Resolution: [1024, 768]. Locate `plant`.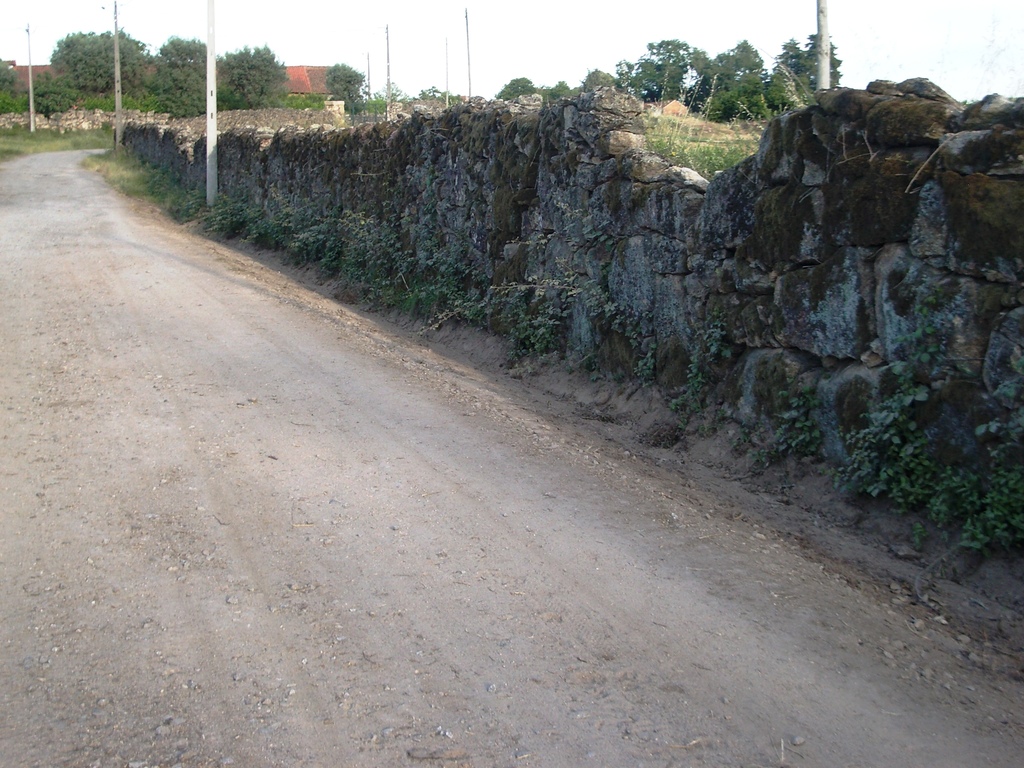
bbox=[392, 253, 470, 325].
